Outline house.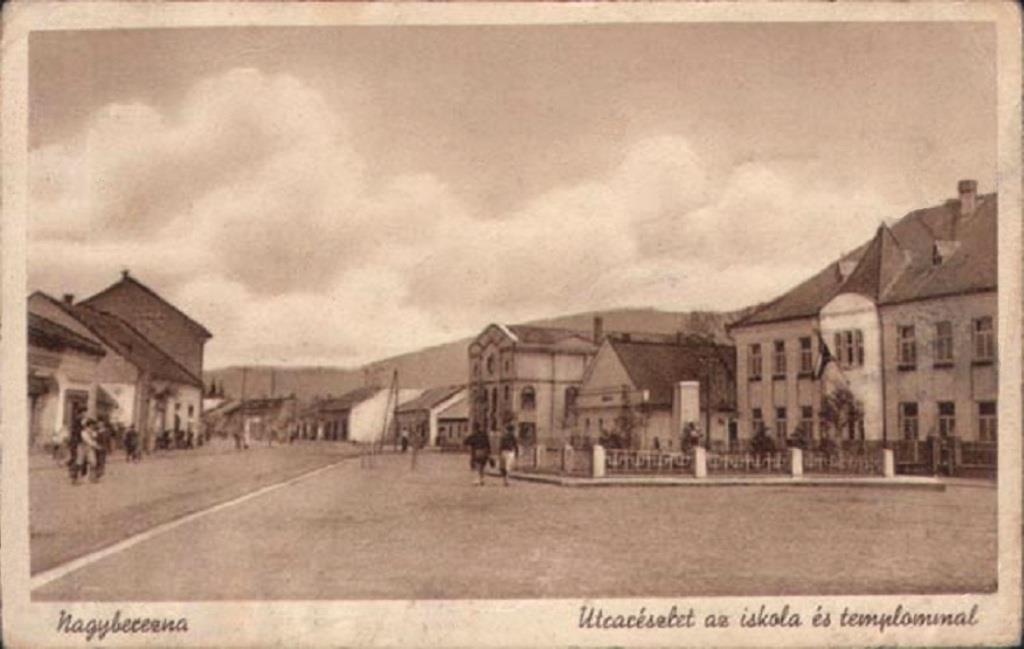
Outline: 196,398,301,442.
